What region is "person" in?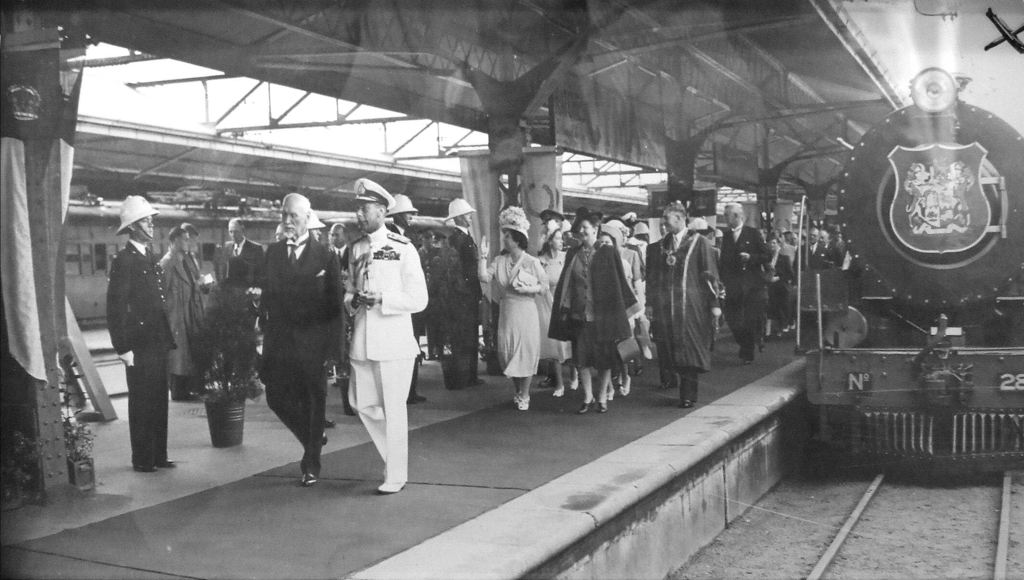
x1=720 y1=202 x2=772 y2=366.
